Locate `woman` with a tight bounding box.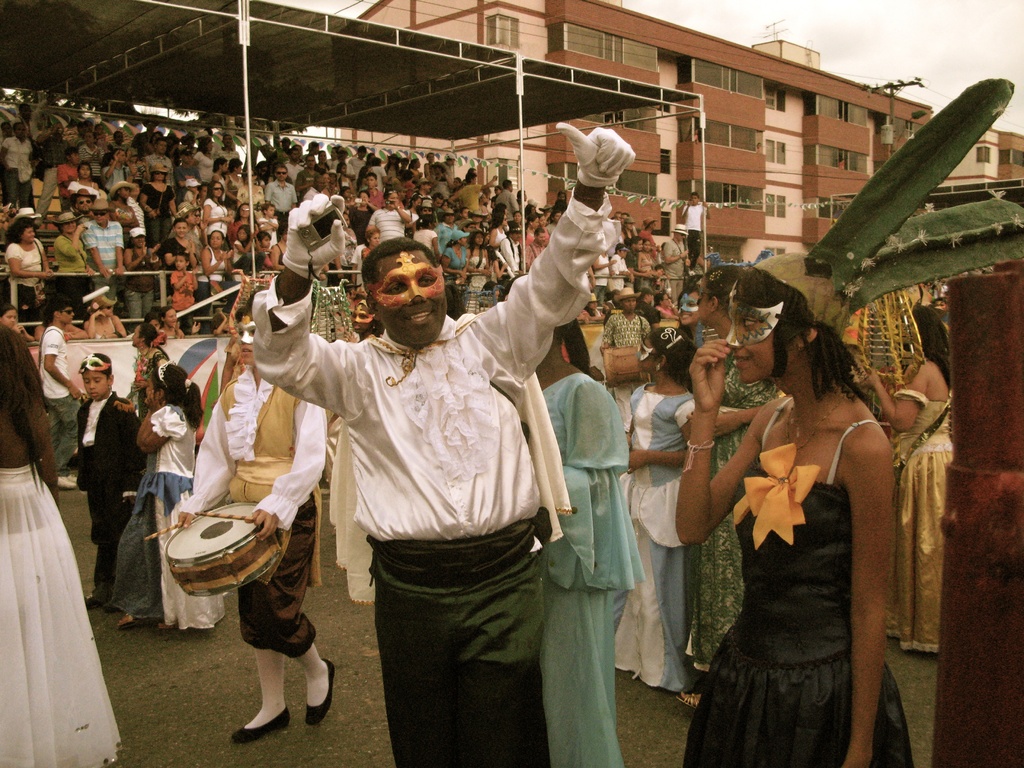
l=191, t=207, r=204, b=245.
